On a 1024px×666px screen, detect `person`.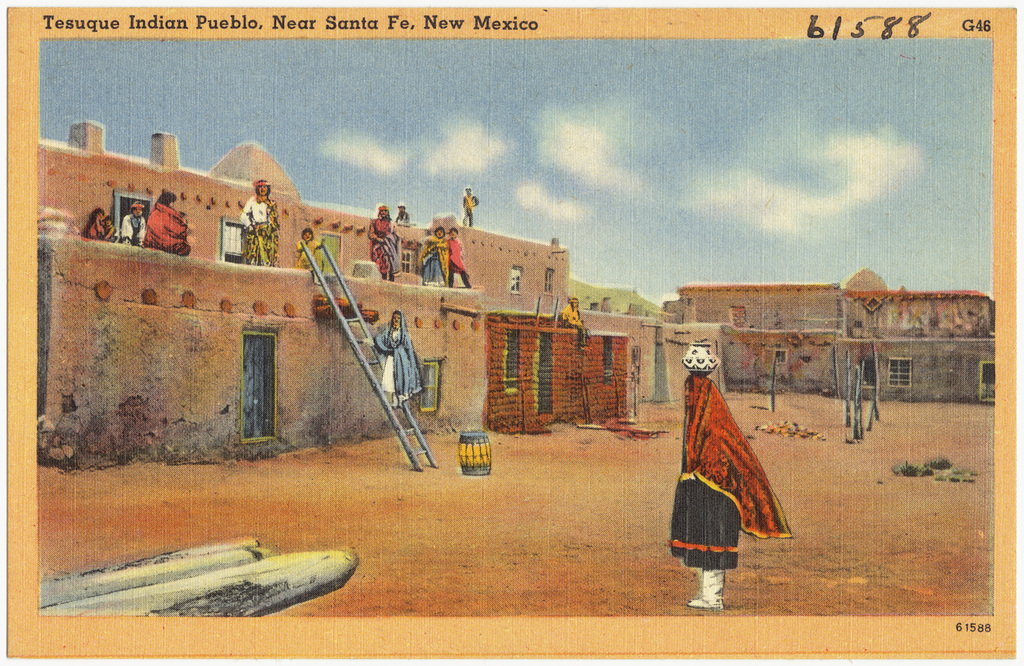
x1=79 y1=159 x2=510 y2=323.
